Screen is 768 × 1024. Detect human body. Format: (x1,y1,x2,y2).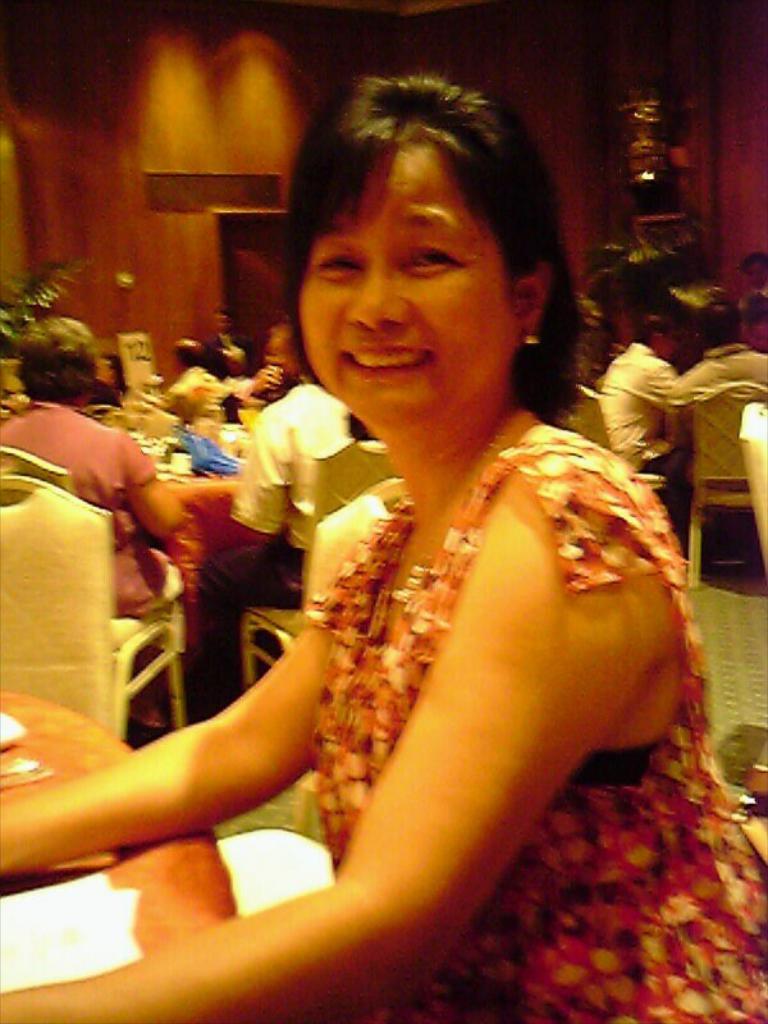
(0,79,767,1023).
